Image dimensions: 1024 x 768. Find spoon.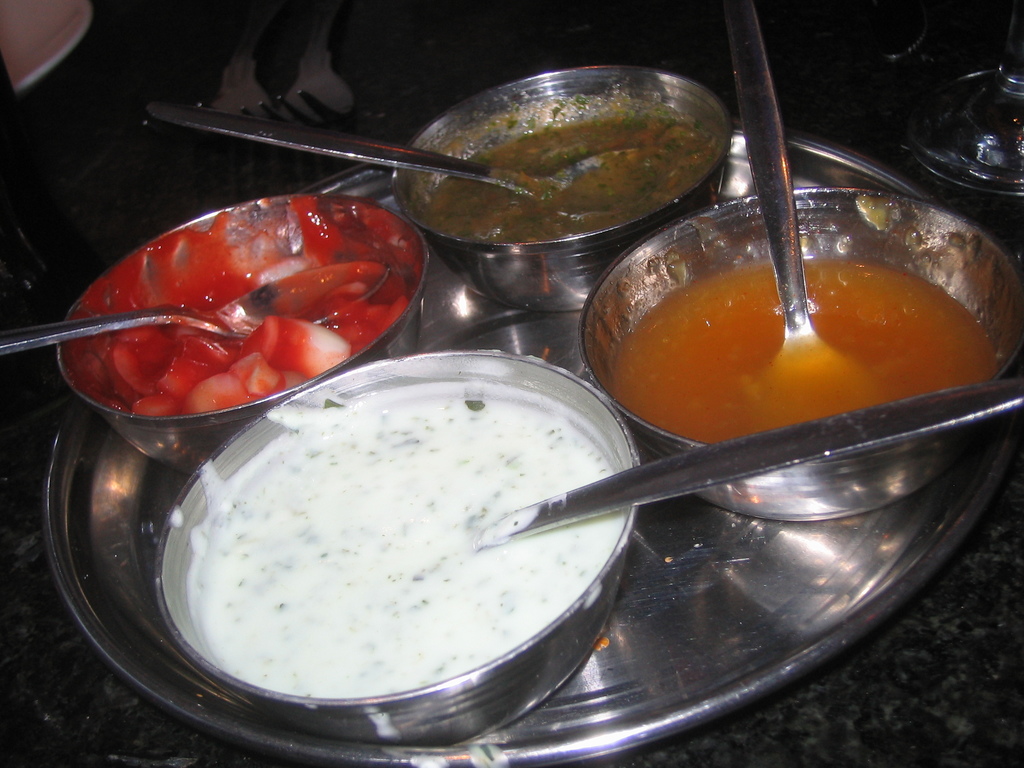
pyautogui.locateOnScreen(143, 100, 665, 217).
